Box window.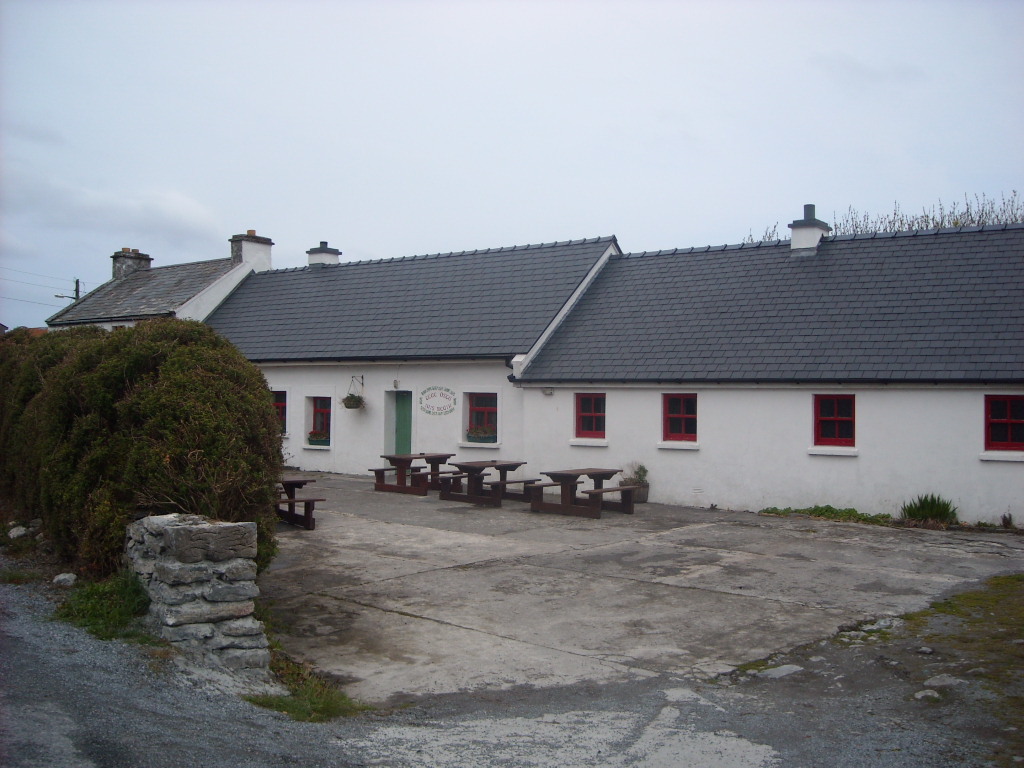
{"x1": 808, "y1": 394, "x2": 858, "y2": 456}.
